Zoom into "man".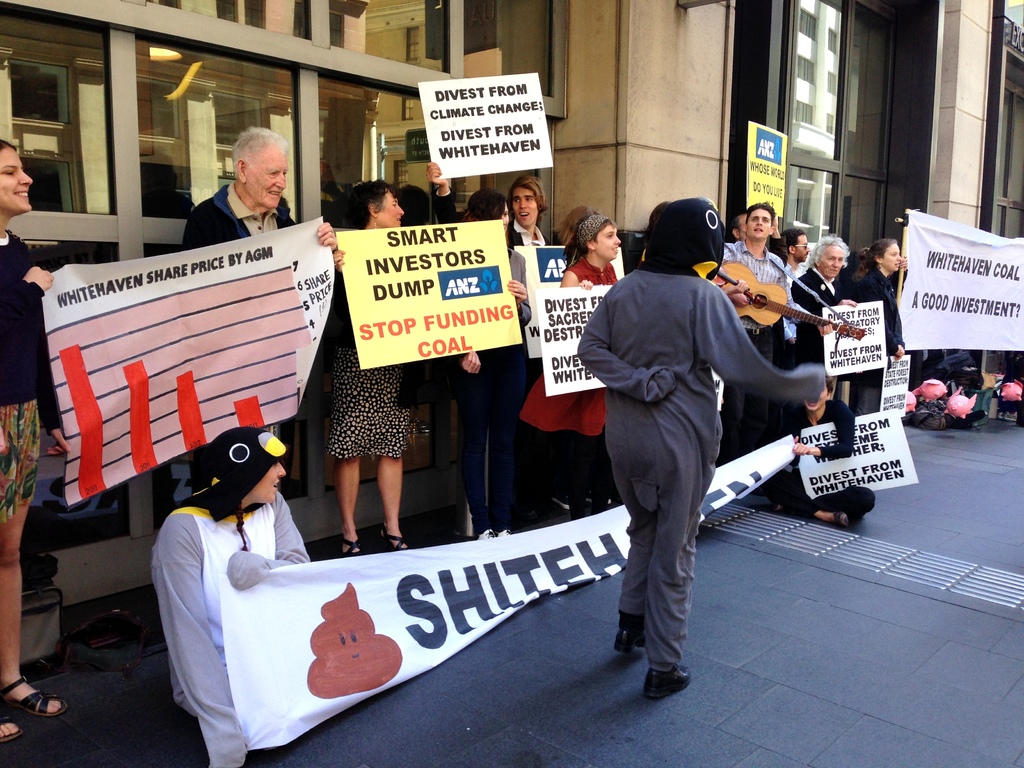
Zoom target: (x1=731, y1=207, x2=794, y2=267).
